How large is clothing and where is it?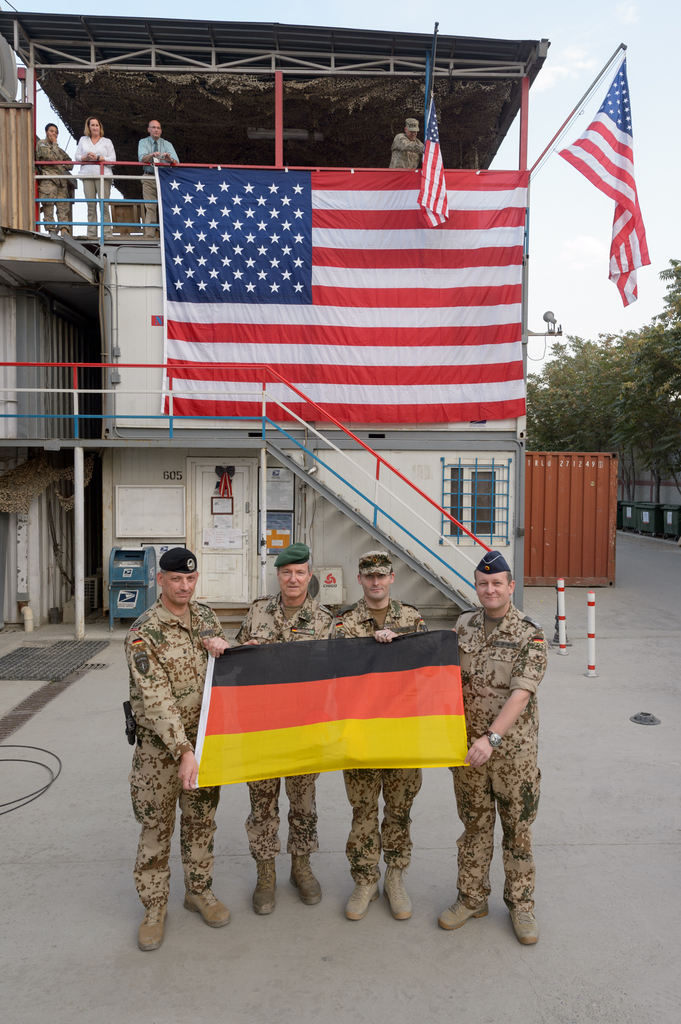
Bounding box: <bbox>114, 565, 224, 916</bbox>.
